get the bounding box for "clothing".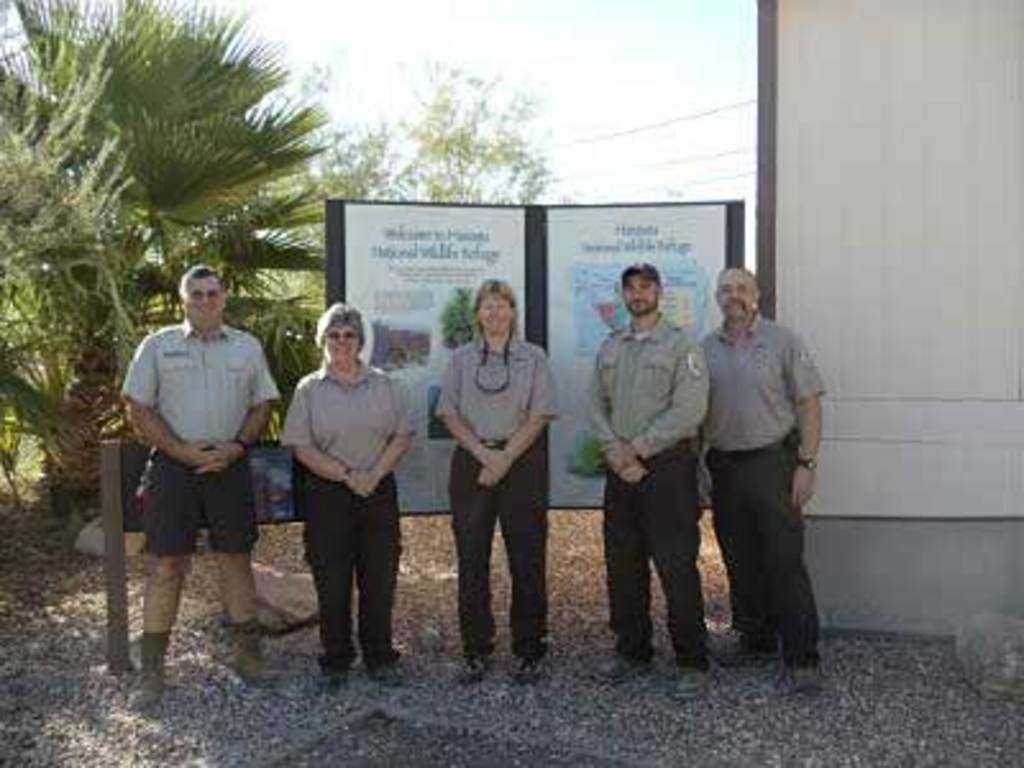
[left=123, top=320, right=276, bottom=563].
